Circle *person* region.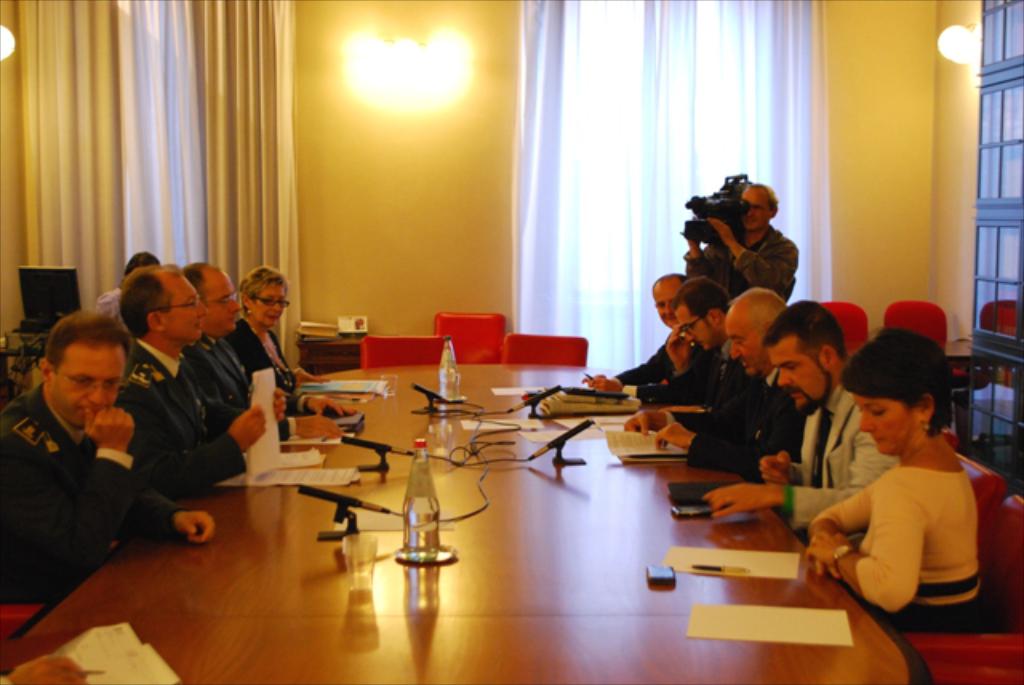
Region: select_region(690, 170, 806, 325).
